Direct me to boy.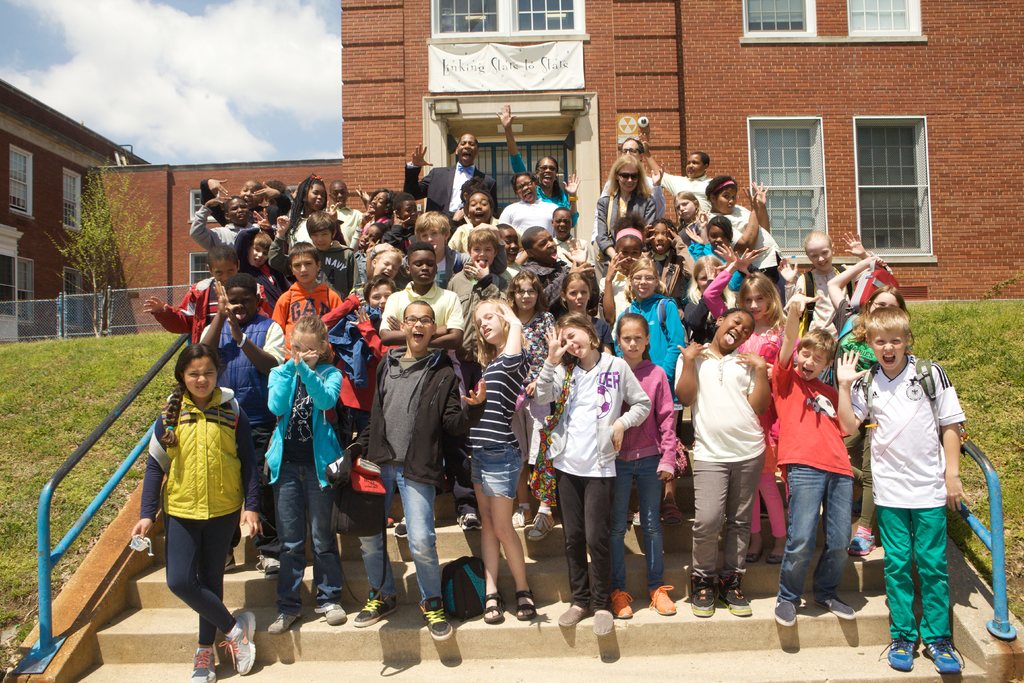
Direction: [441, 186, 504, 252].
